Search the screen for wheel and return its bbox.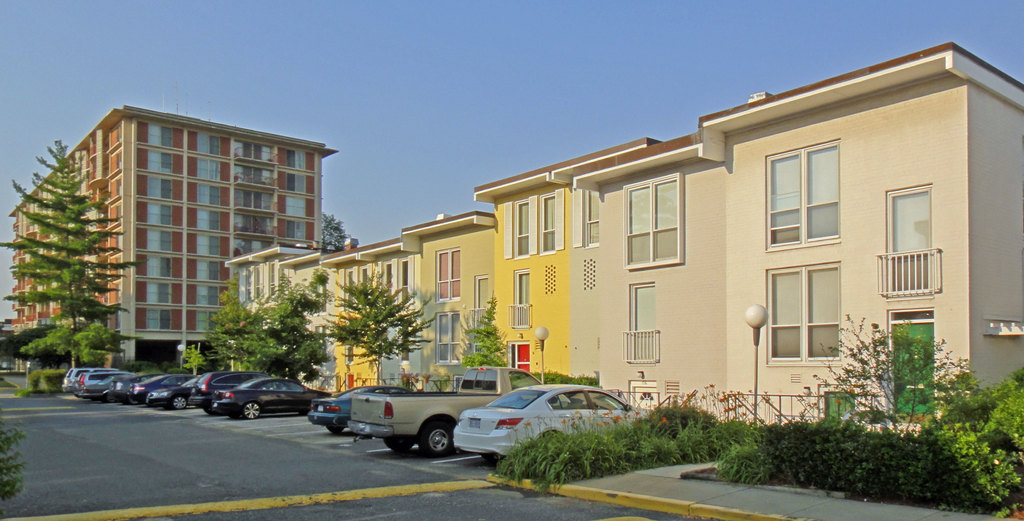
Found: locate(129, 397, 138, 406).
